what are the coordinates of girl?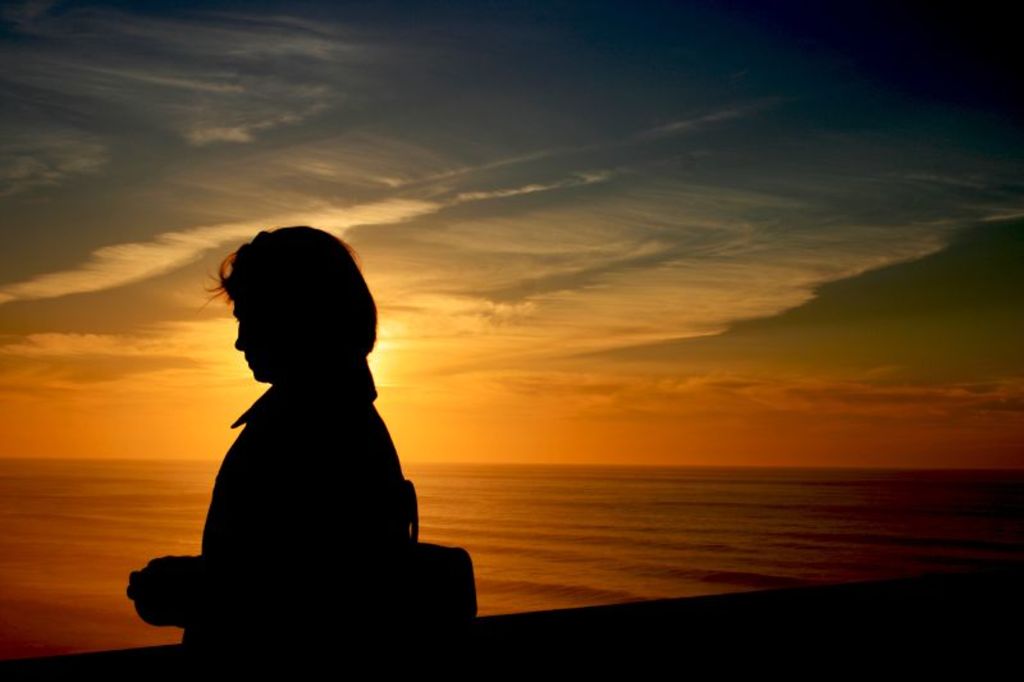
crop(125, 223, 474, 676).
